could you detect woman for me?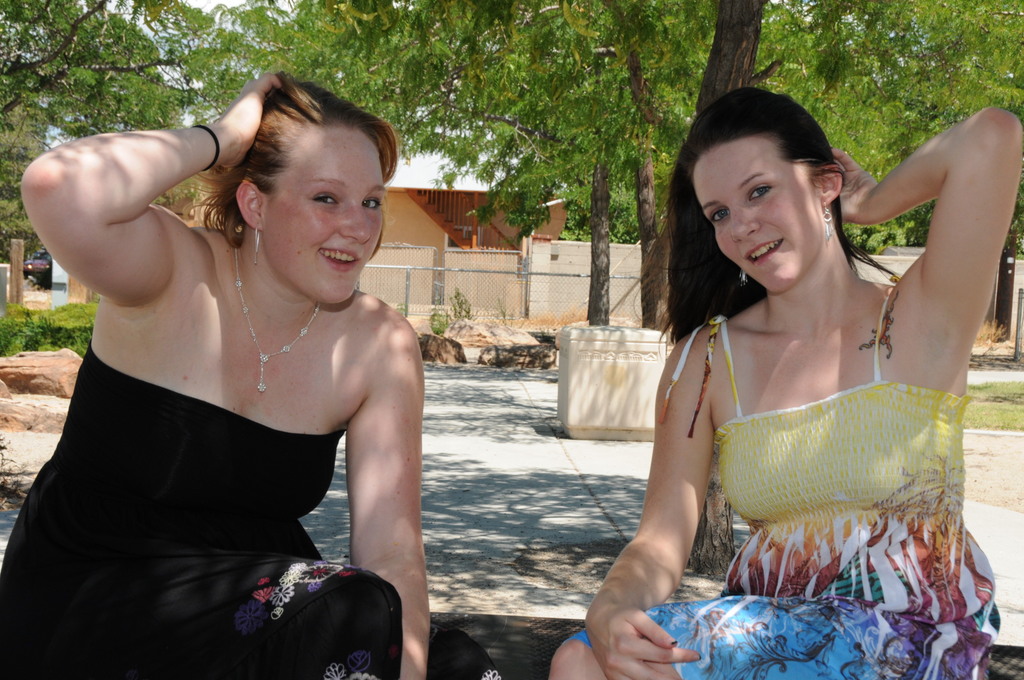
Detection result: <bbox>17, 60, 465, 679</bbox>.
